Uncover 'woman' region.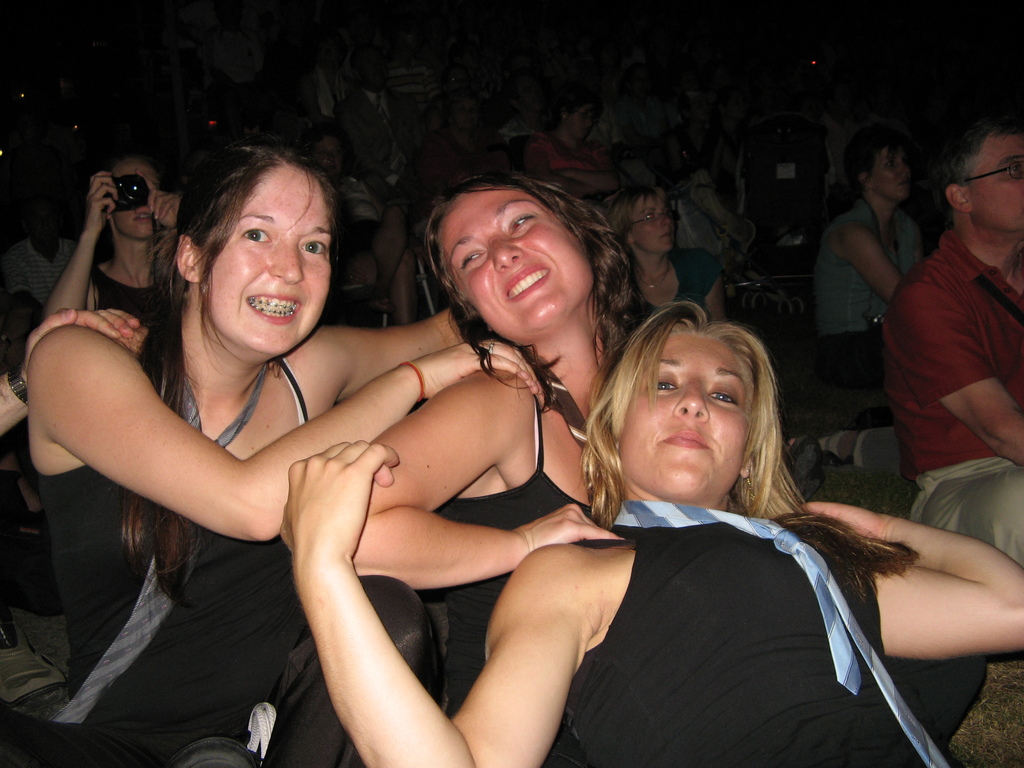
Uncovered: pyautogui.locateOnScreen(810, 124, 941, 430).
